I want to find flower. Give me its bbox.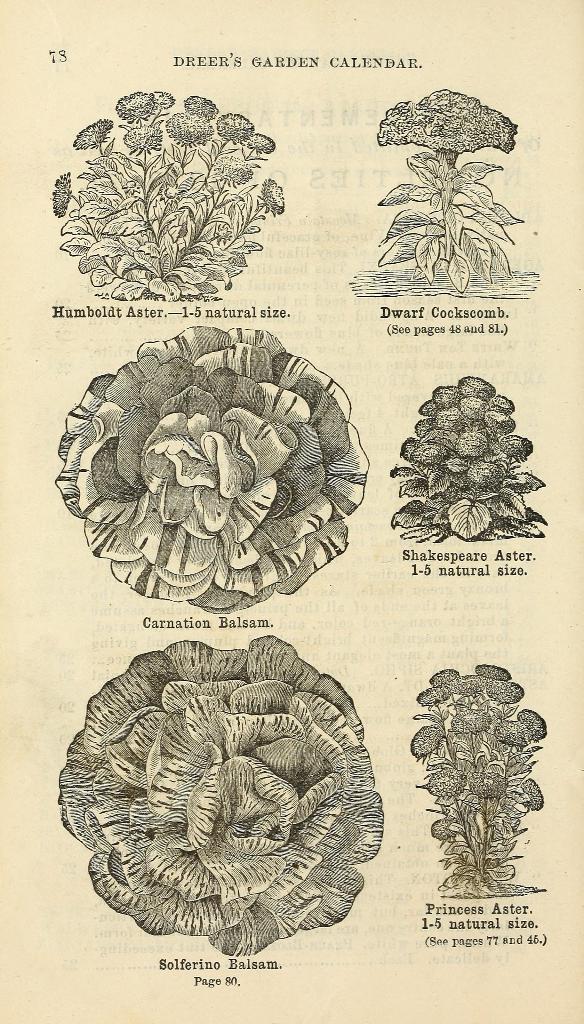
407/721/440/765.
